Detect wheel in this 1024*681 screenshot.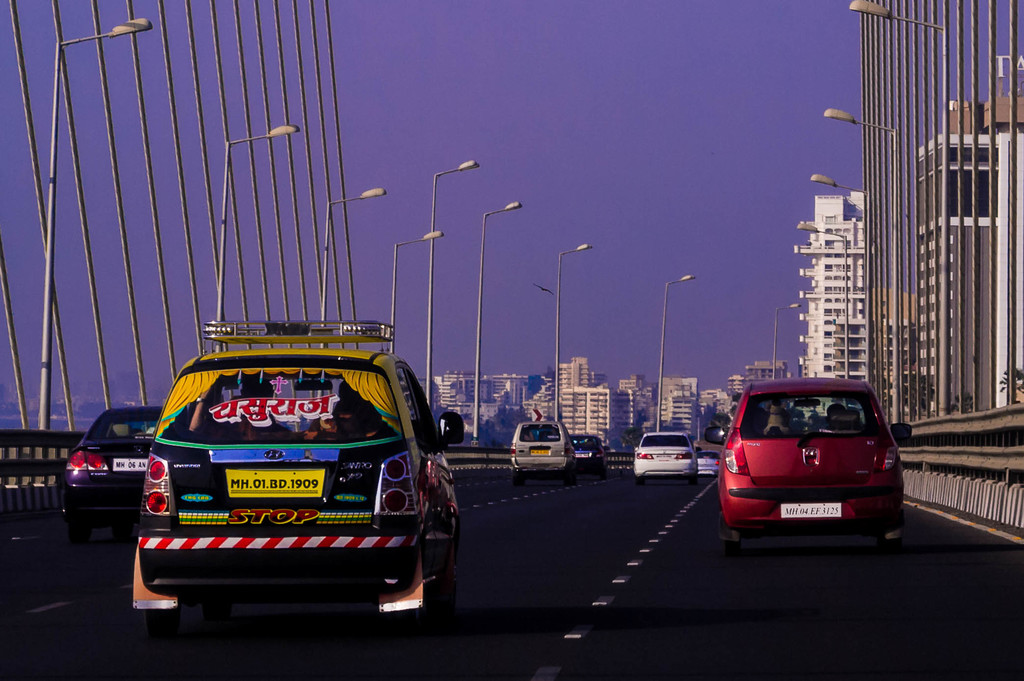
Detection: (left=690, top=473, right=698, bottom=486).
